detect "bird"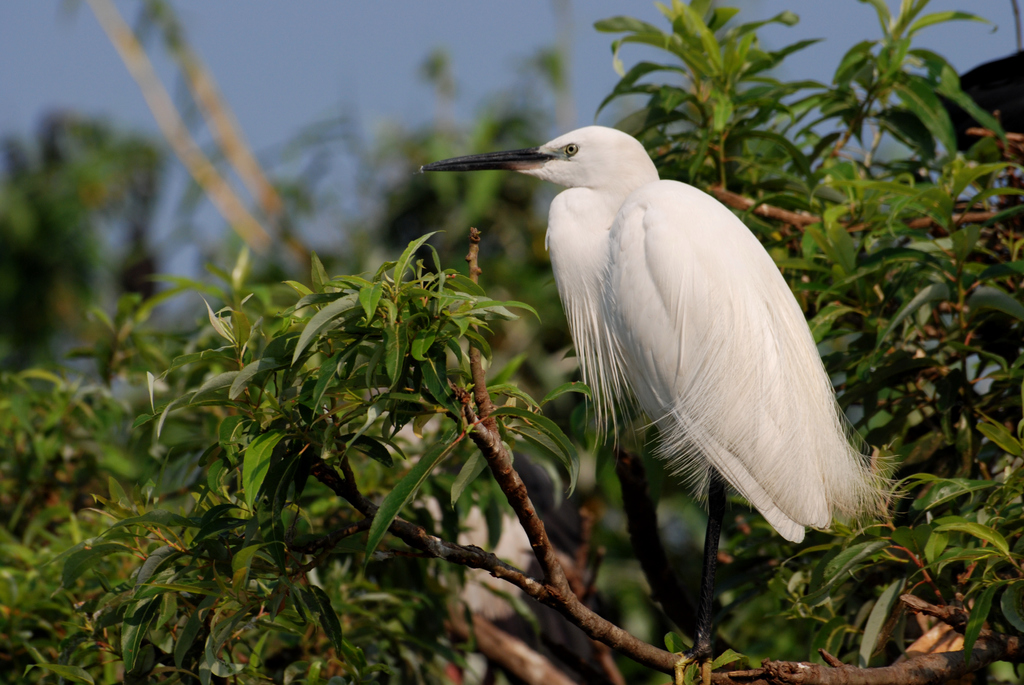
408, 118, 908, 602
